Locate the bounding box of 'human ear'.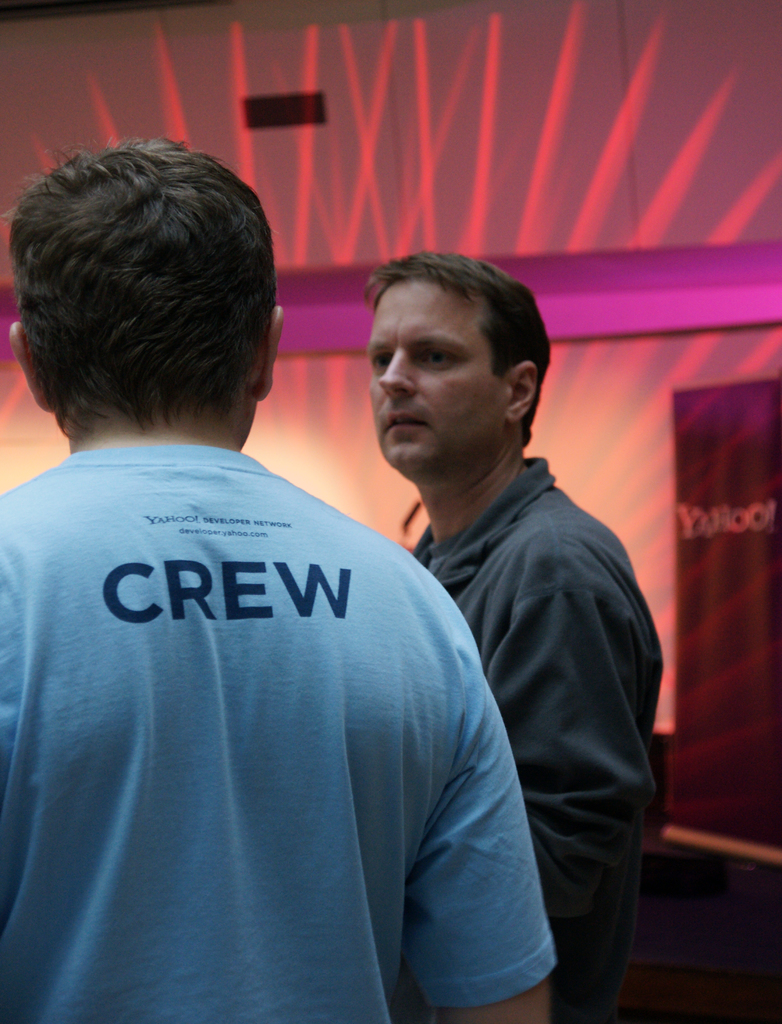
Bounding box: (left=502, top=363, right=537, bottom=420).
